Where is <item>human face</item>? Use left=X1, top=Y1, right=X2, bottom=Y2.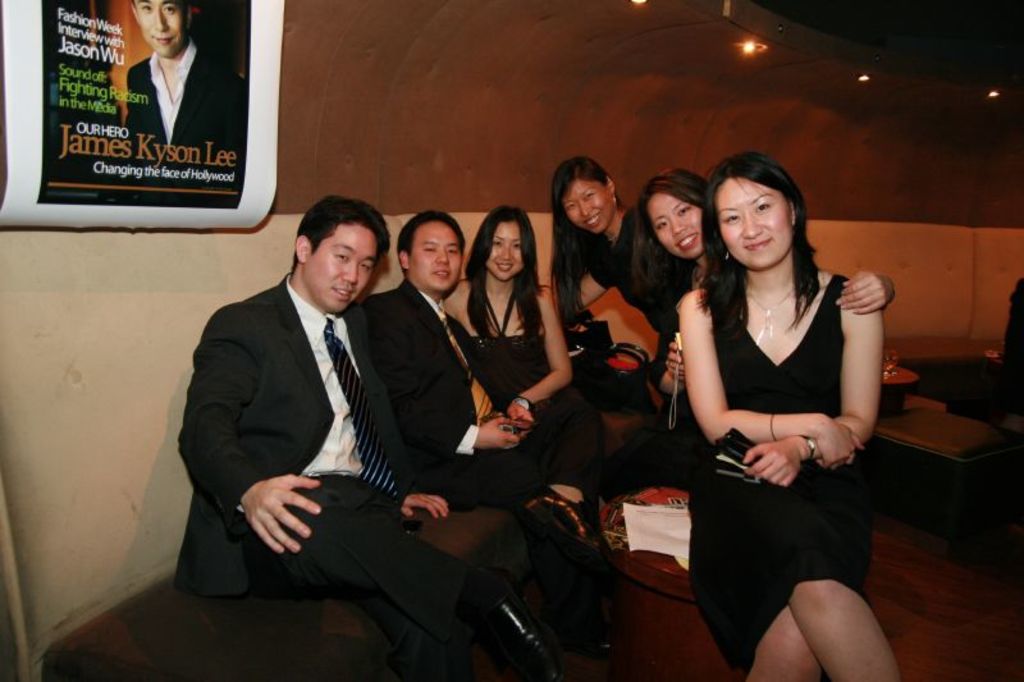
left=571, top=177, right=616, bottom=233.
